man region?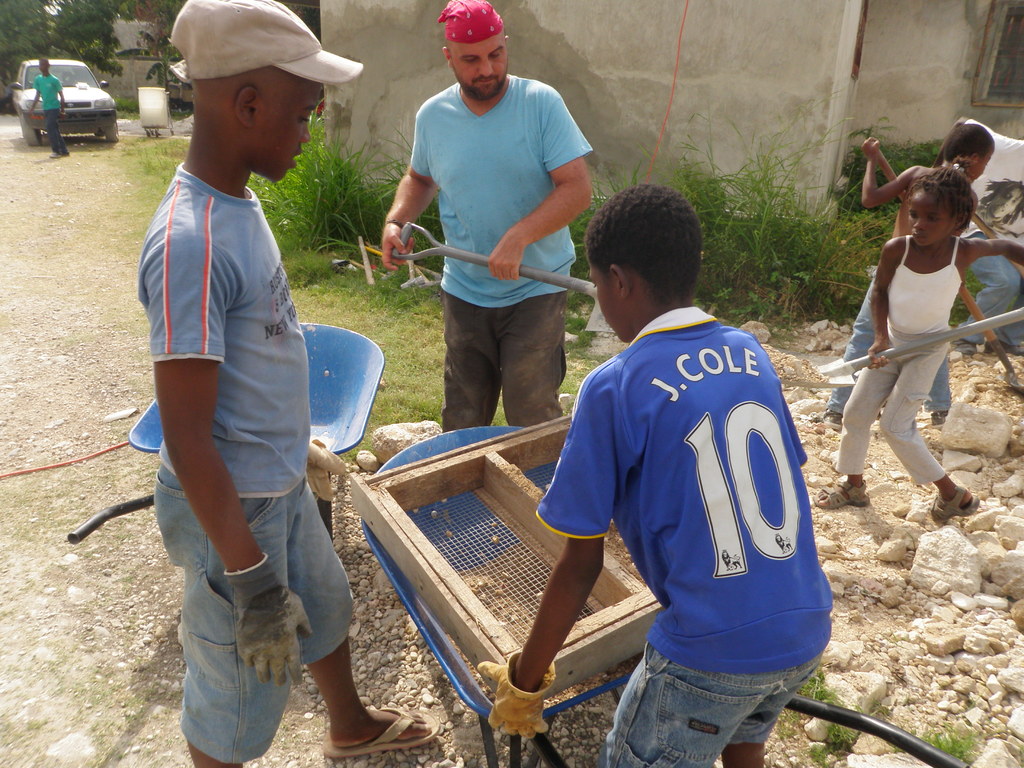
{"left": 386, "top": 0, "right": 597, "bottom": 434}
